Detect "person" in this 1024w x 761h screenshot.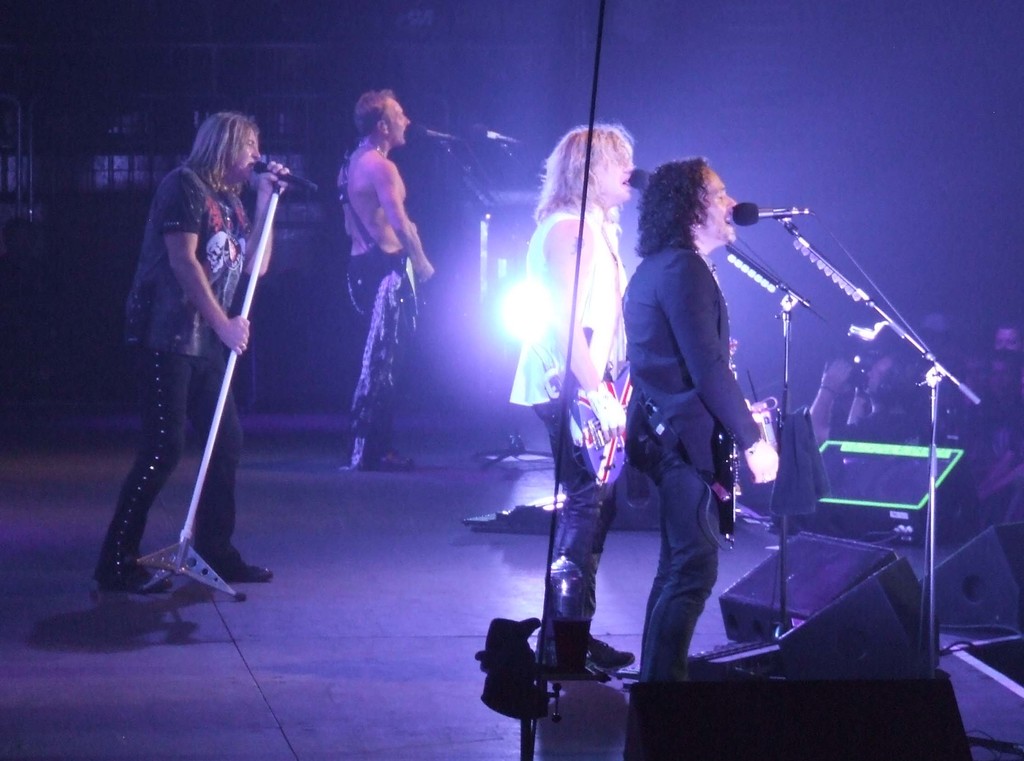
Detection: 504 116 635 685.
